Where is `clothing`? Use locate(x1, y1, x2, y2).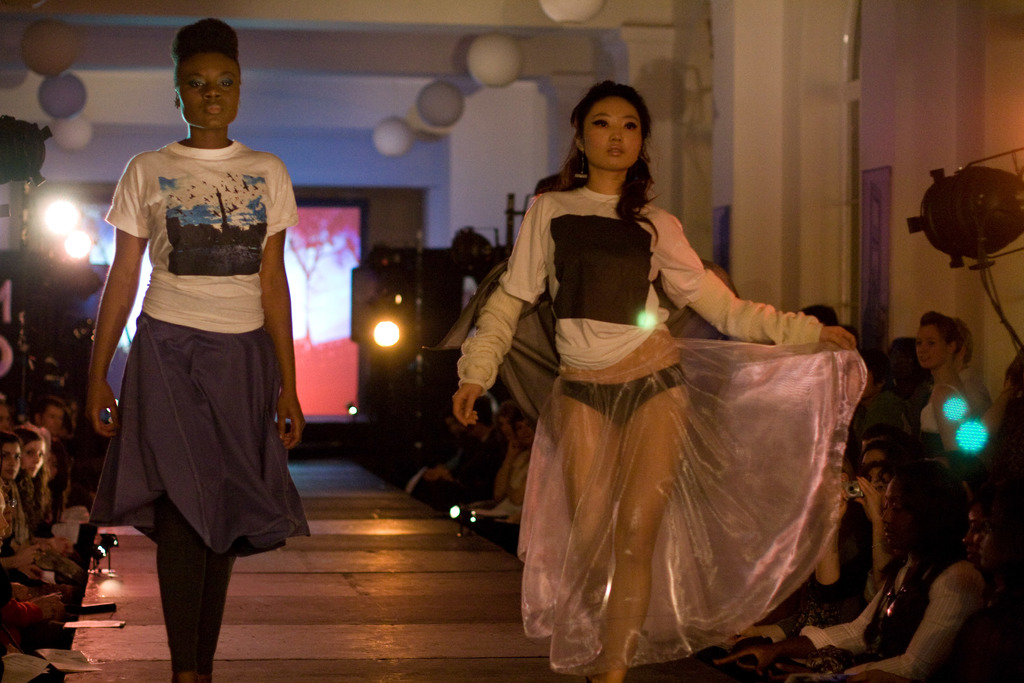
locate(98, 130, 303, 662).
